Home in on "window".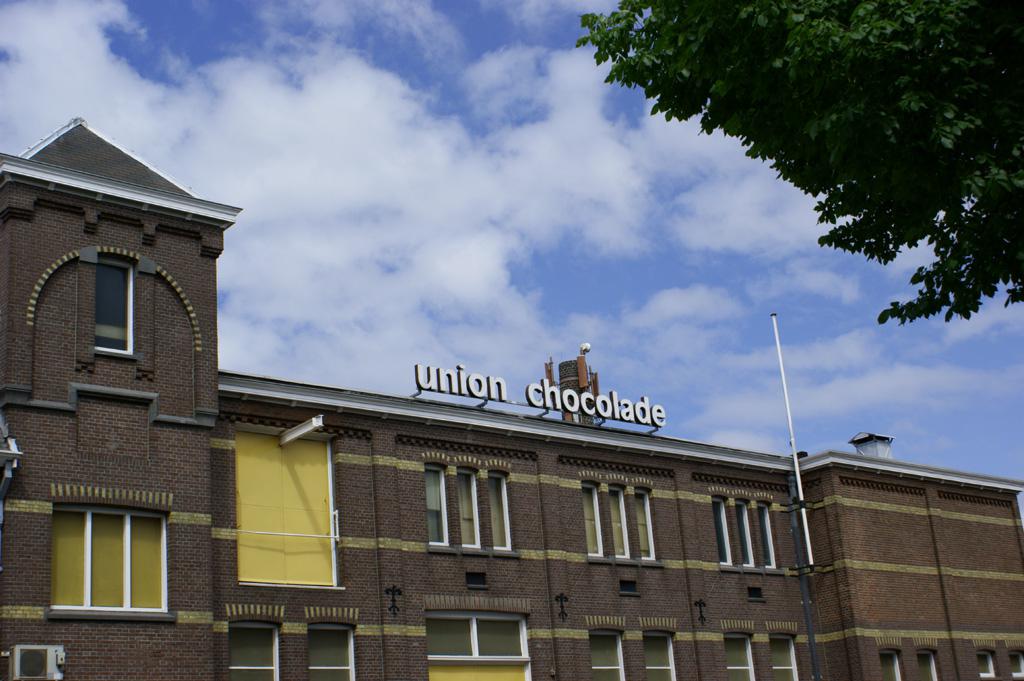
Homed in at (726,628,758,680).
